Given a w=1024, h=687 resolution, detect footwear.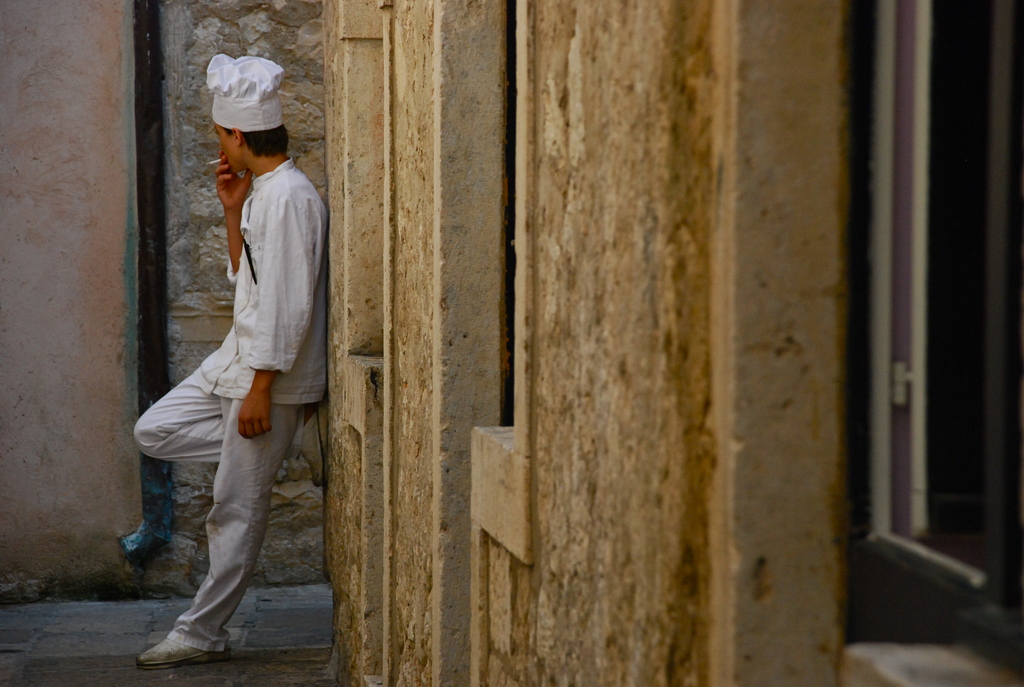
pyautogui.locateOnScreen(141, 634, 223, 666).
